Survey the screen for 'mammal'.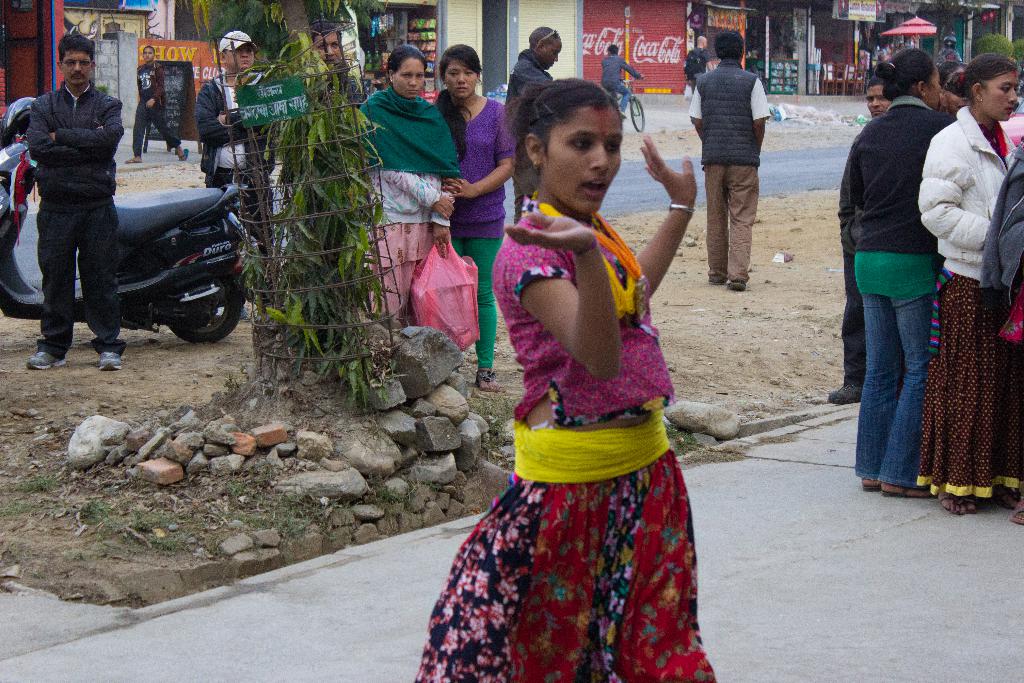
Survey found: Rect(601, 45, 639, 120).
